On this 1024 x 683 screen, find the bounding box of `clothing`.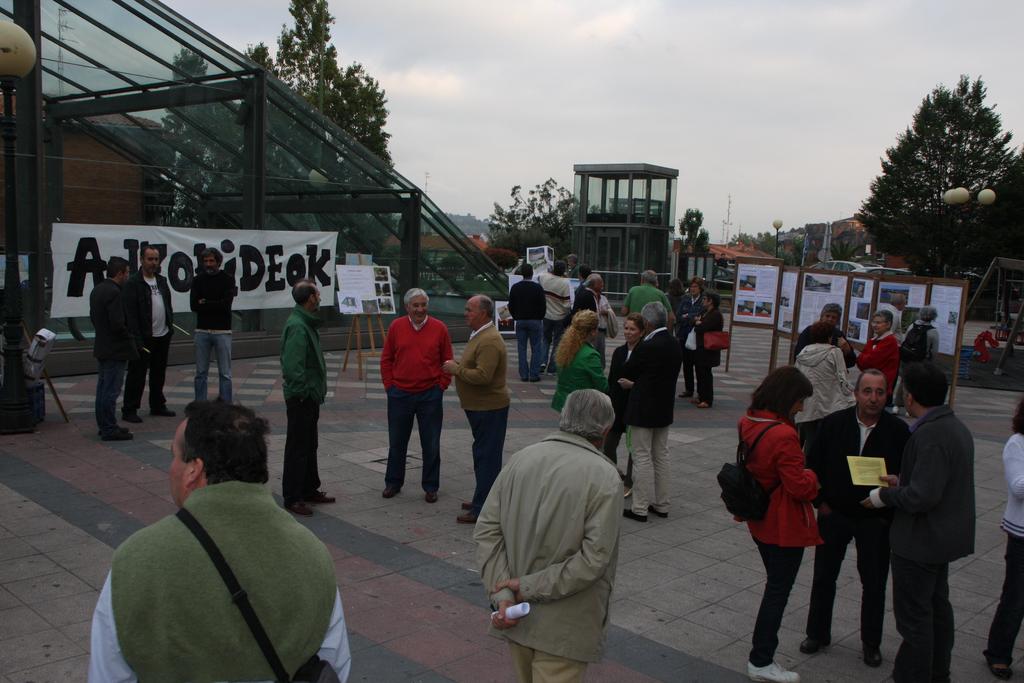
Bounding box: crop(552, 338, 609, 420).
